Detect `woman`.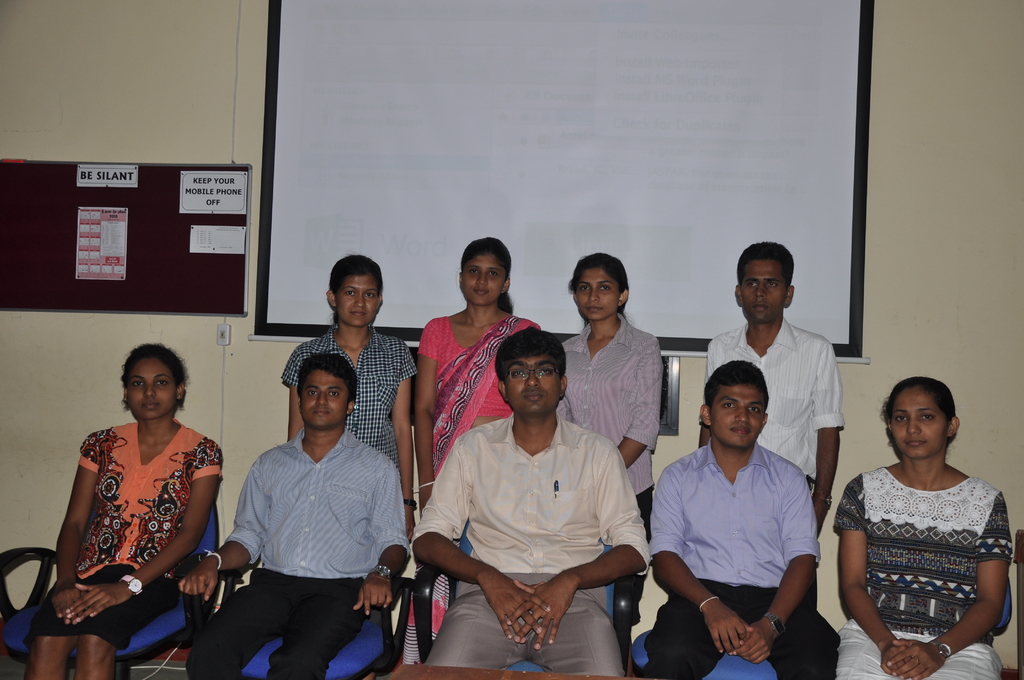
Detected at <bbox>43, 328, 223, 658</bbox>.
